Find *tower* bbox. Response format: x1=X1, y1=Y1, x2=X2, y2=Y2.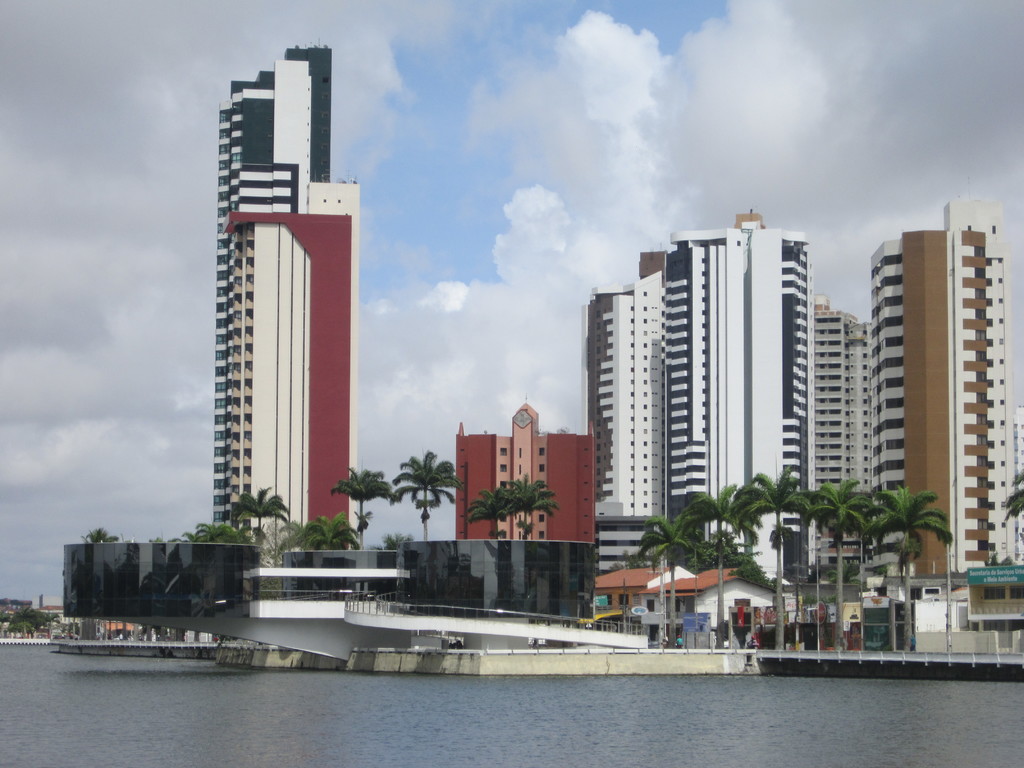
x1=590, y1=245, x2=671, y2=593.
